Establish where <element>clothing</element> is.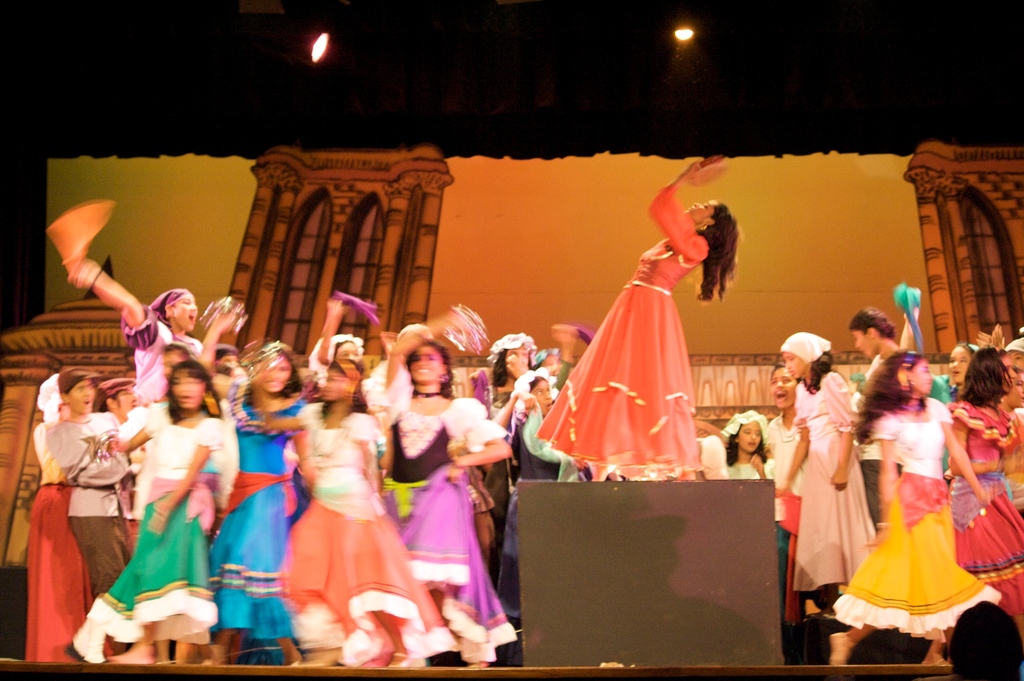
Established at bbox=[537, 183, 710, 478].
